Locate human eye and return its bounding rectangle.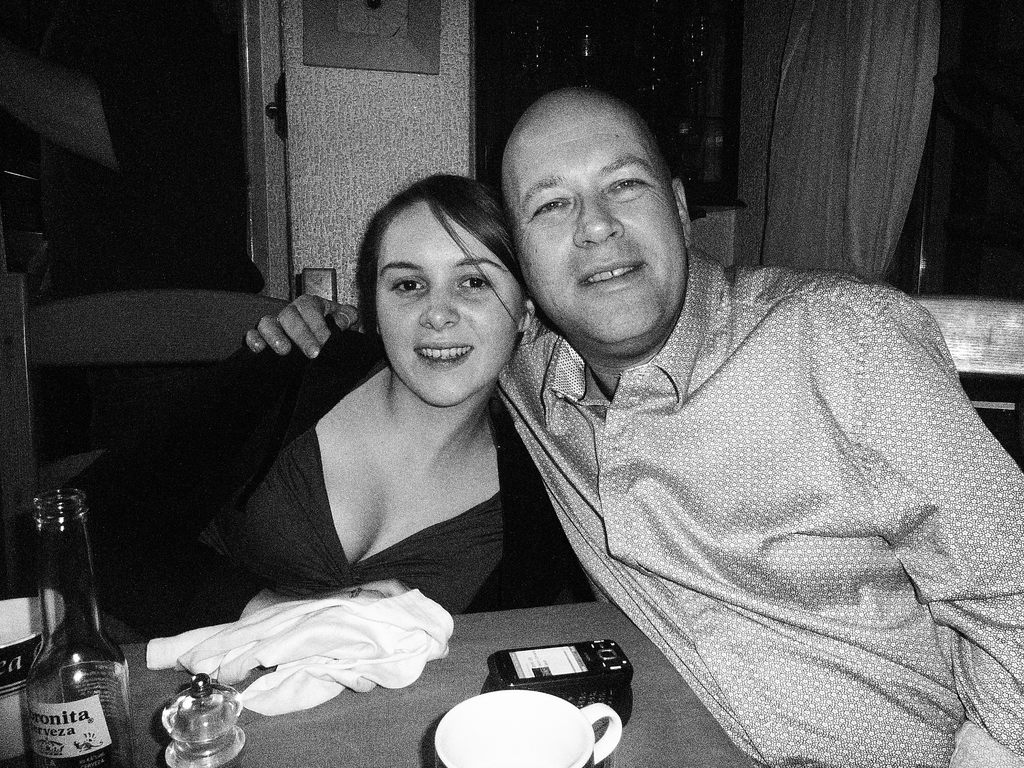
[600,175,652,193].
